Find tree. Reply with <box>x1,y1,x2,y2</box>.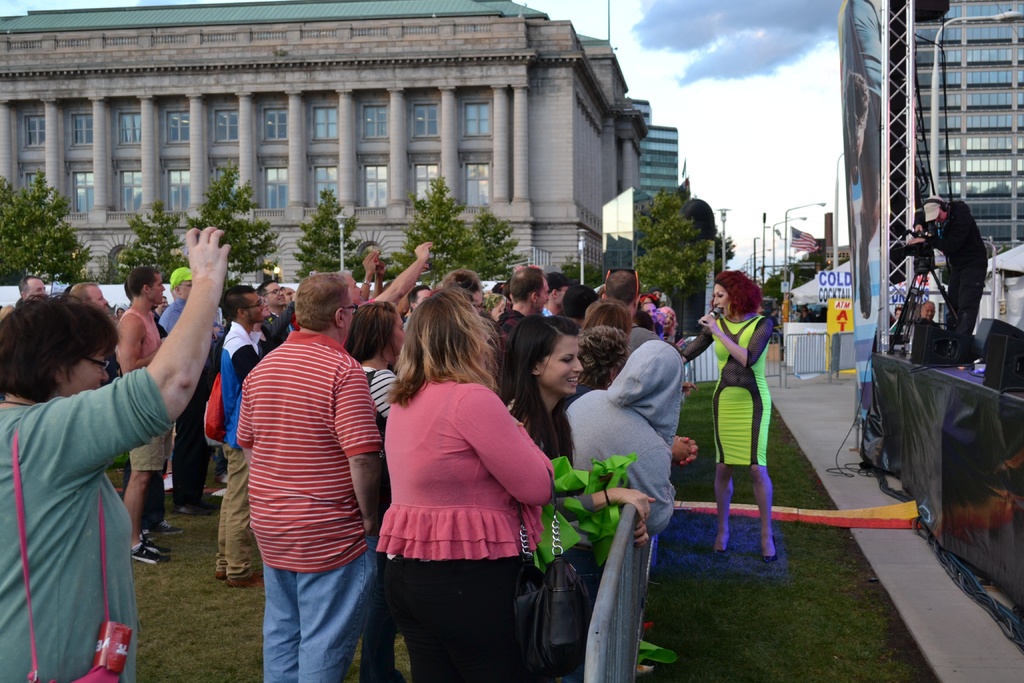
<box>1,162,70,265</box>.
